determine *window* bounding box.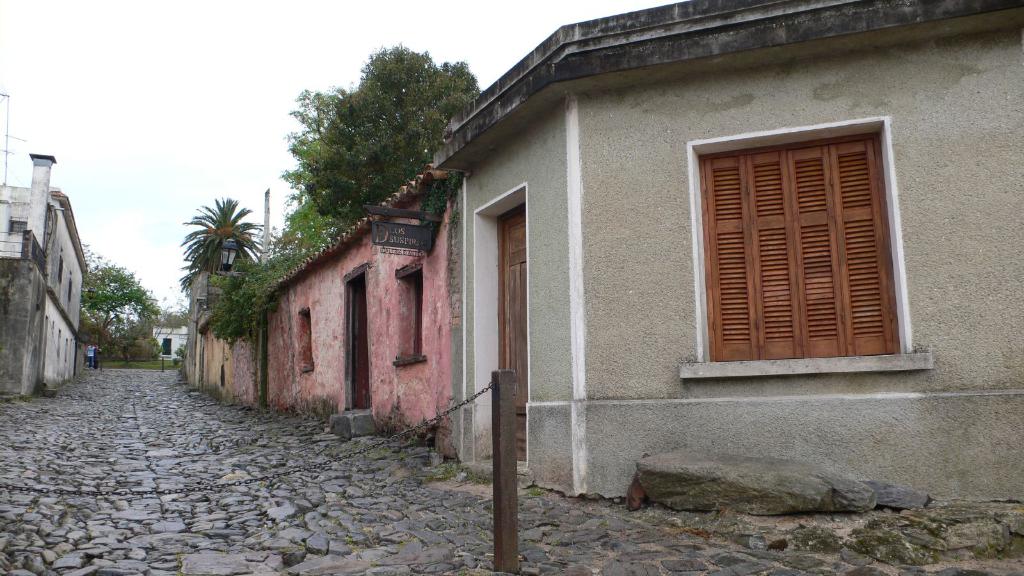
Determined: rect(54, 253, 66, 284).
